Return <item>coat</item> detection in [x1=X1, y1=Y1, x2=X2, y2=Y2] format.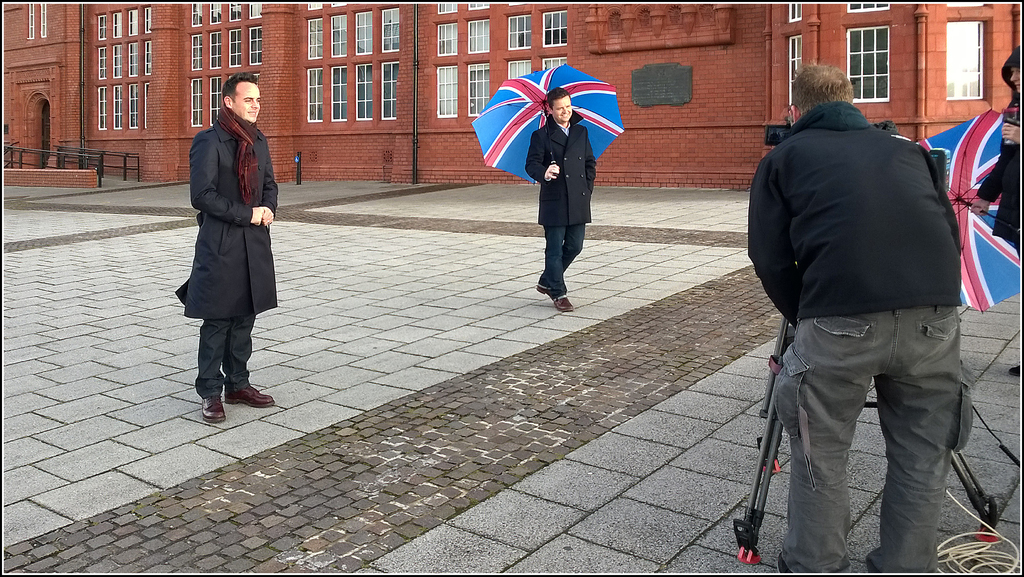
[x1=981, y1=90, x2=1020, y2=245].
